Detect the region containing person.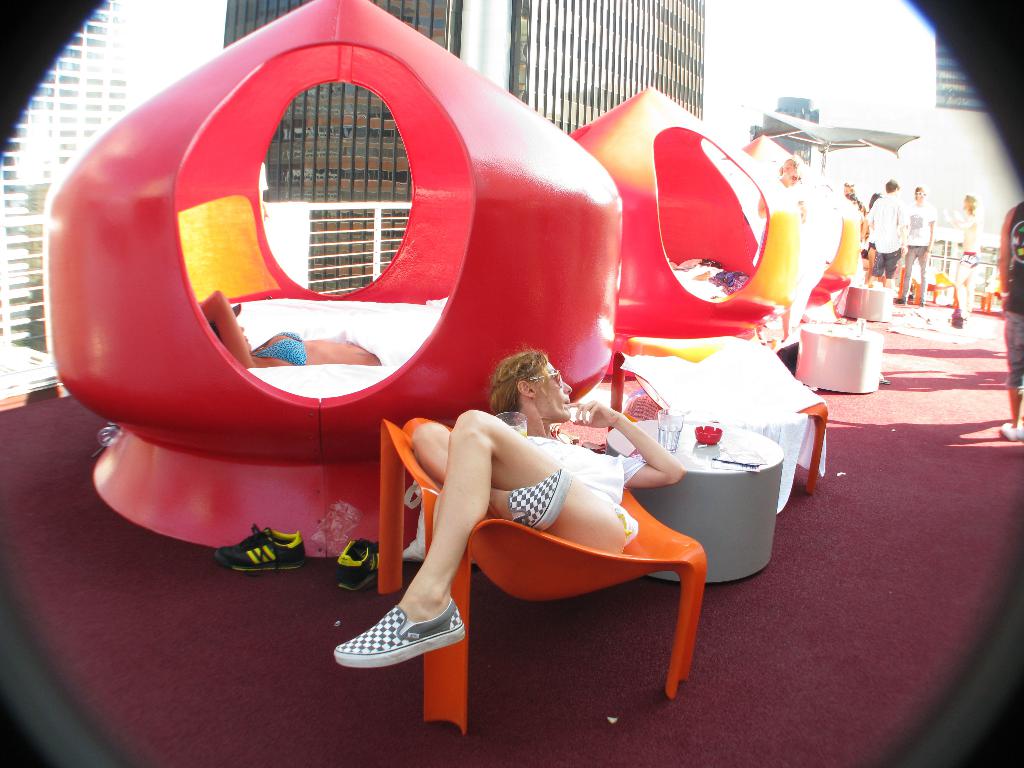
[left=196, top=286, right=379, bottom=373].
